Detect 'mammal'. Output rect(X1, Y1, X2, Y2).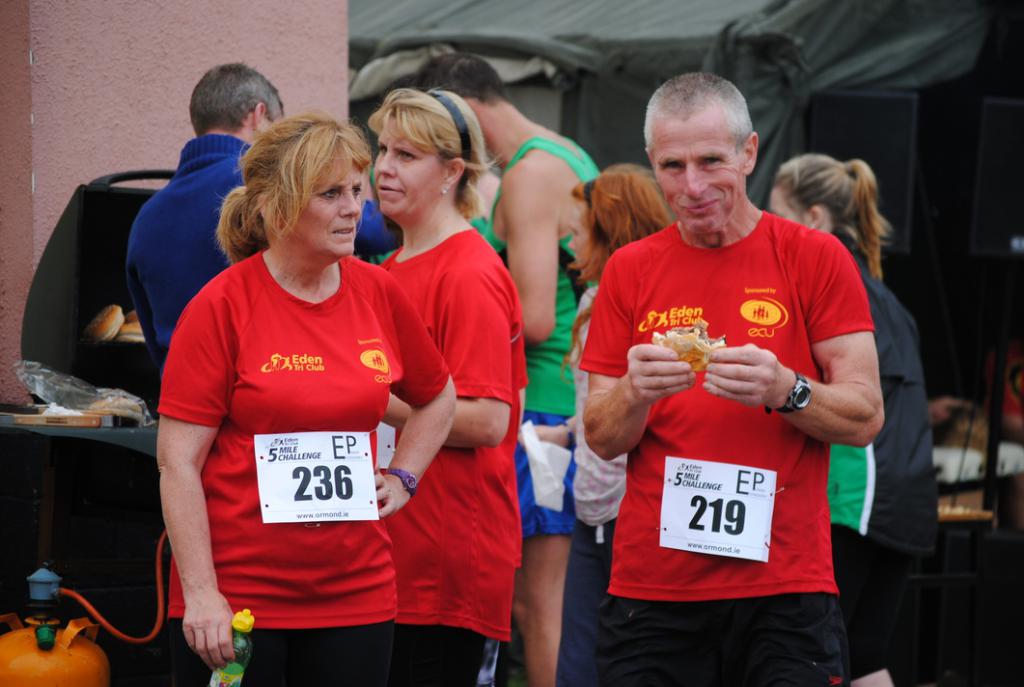
rect(575, 69, 886, 686).
